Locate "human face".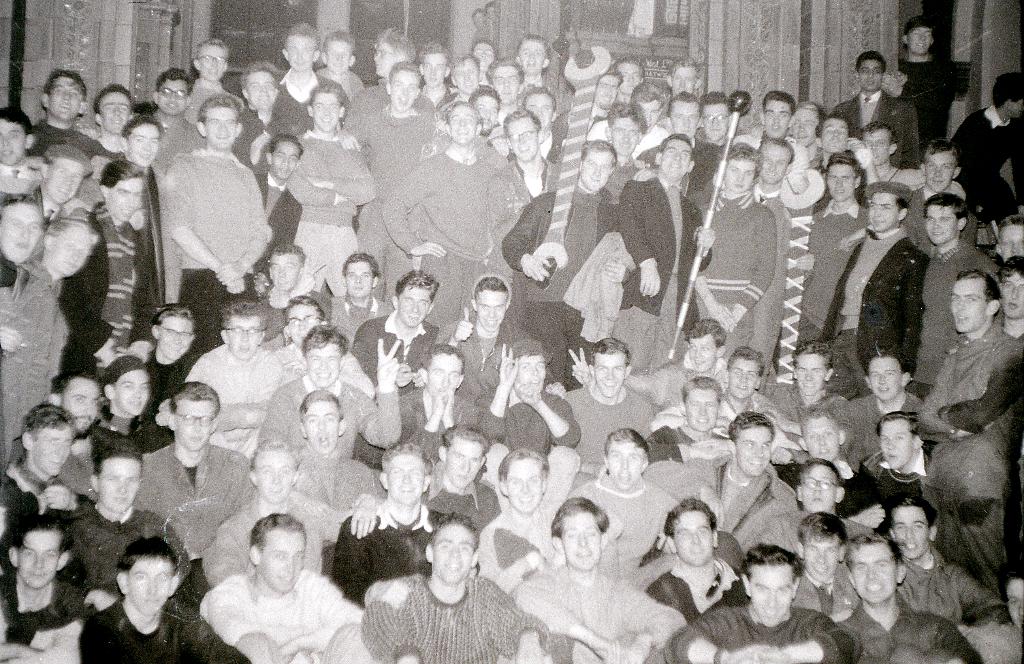
Bounding box: left=157, top=77, right=186, bottom=114.
